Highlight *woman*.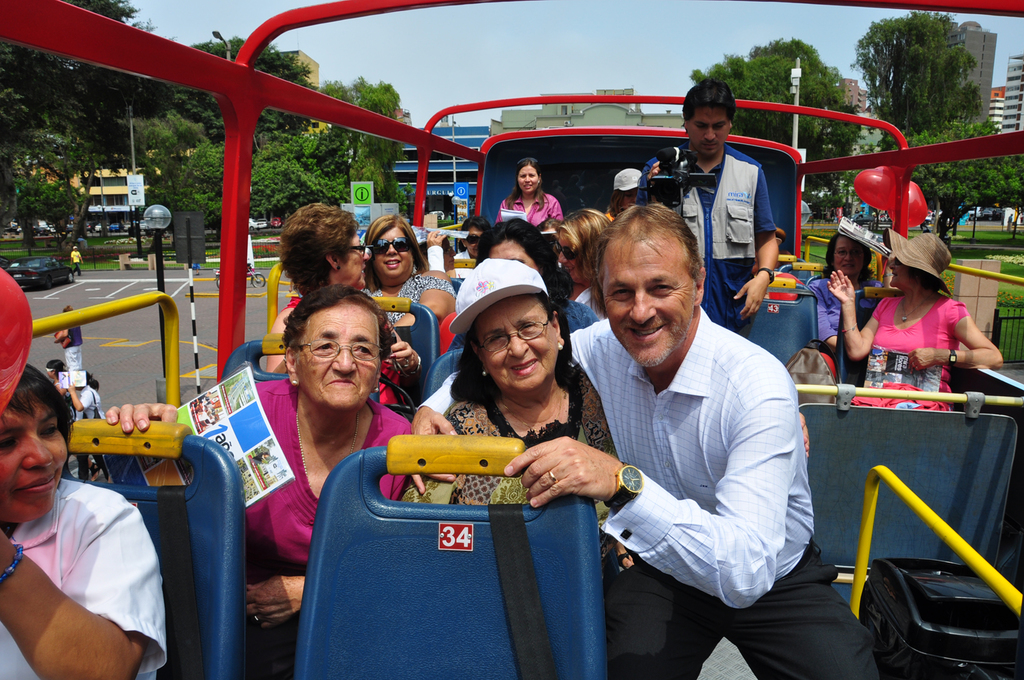
Highlighted region: <bbox>360, 216, 455, 352</bbox>.
